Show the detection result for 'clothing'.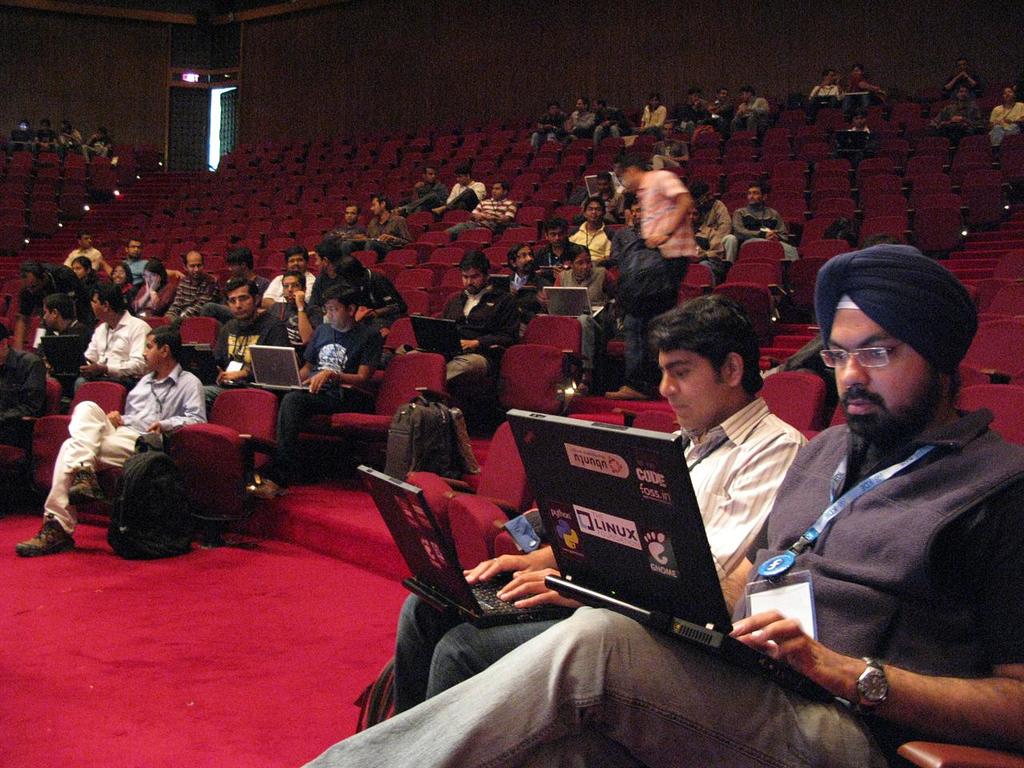
Rect(990, 102, 1023, 150).
